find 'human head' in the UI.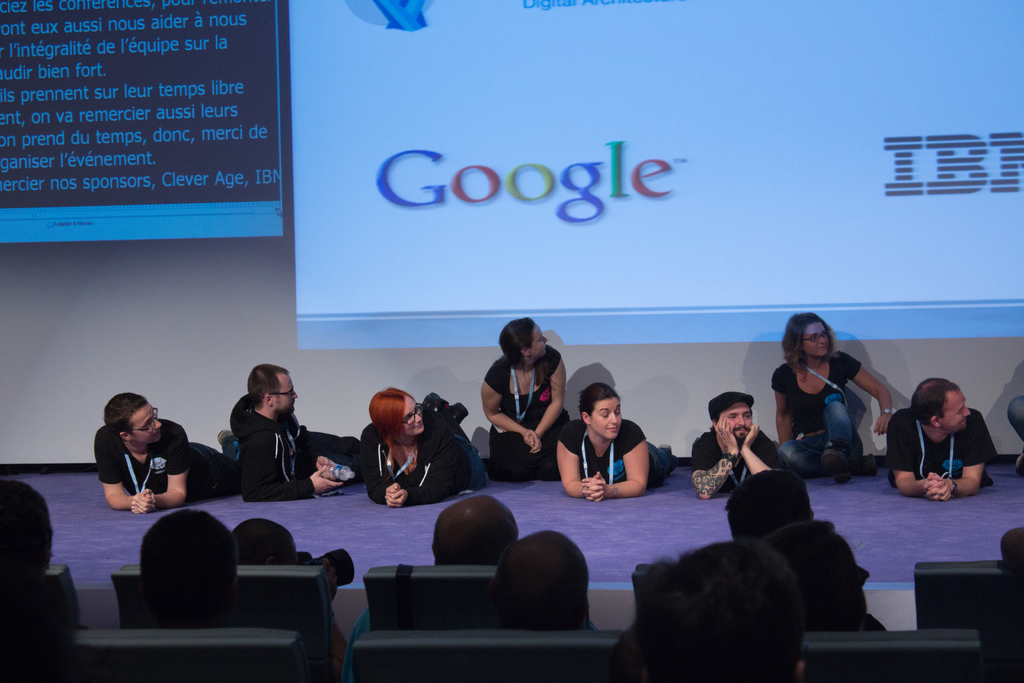
UI element at box=[0, 477, 55, 598].
